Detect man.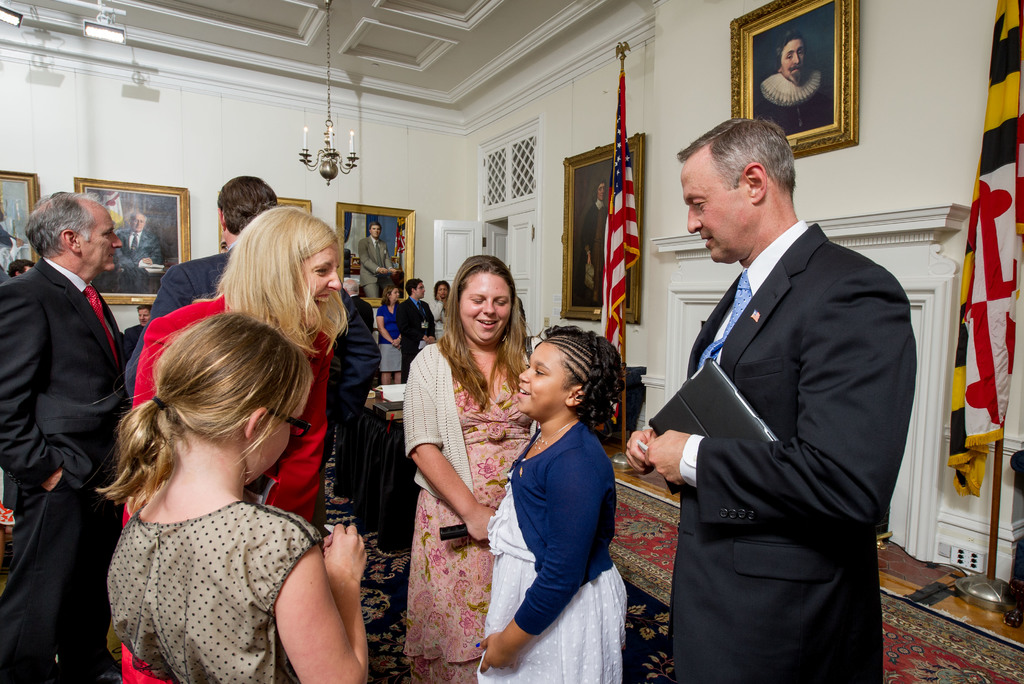
Detected at <bbox>392, 280, 435, 384</bbox>.
